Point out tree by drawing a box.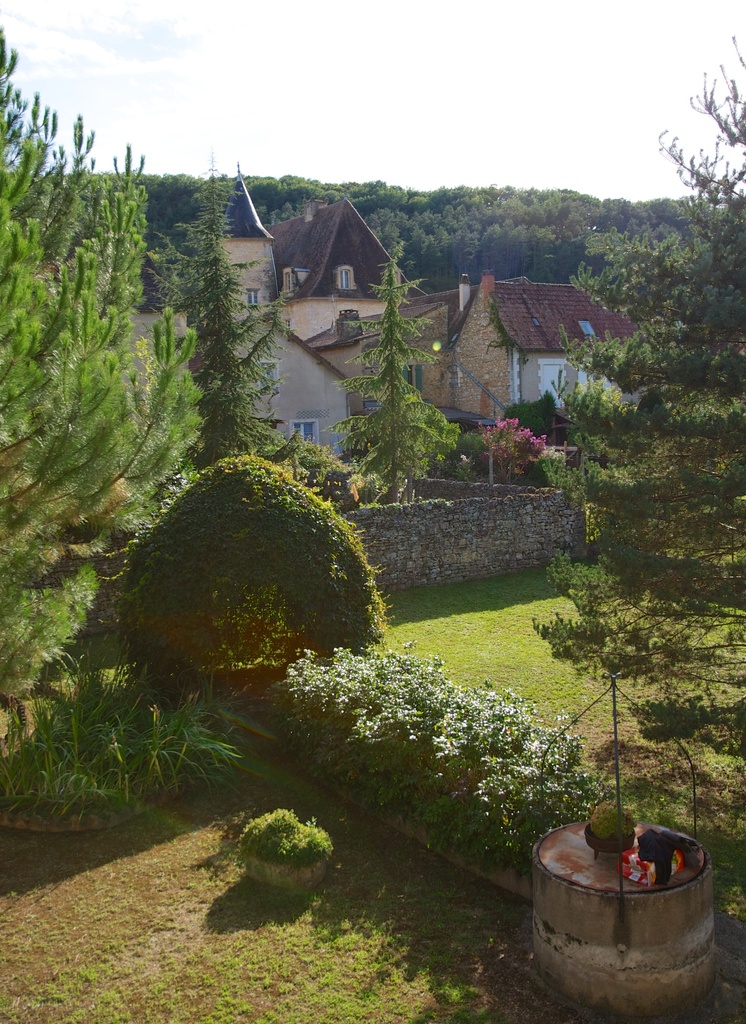
BBox(532, 29, 745, 777).
